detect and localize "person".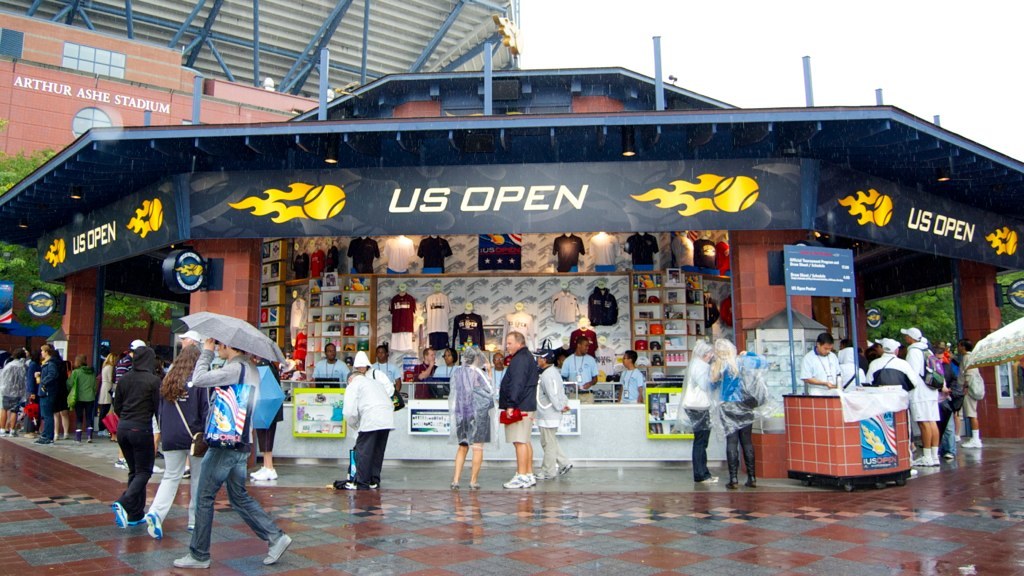
Localized at [left=721, top=335, right=768, bottom=493].
